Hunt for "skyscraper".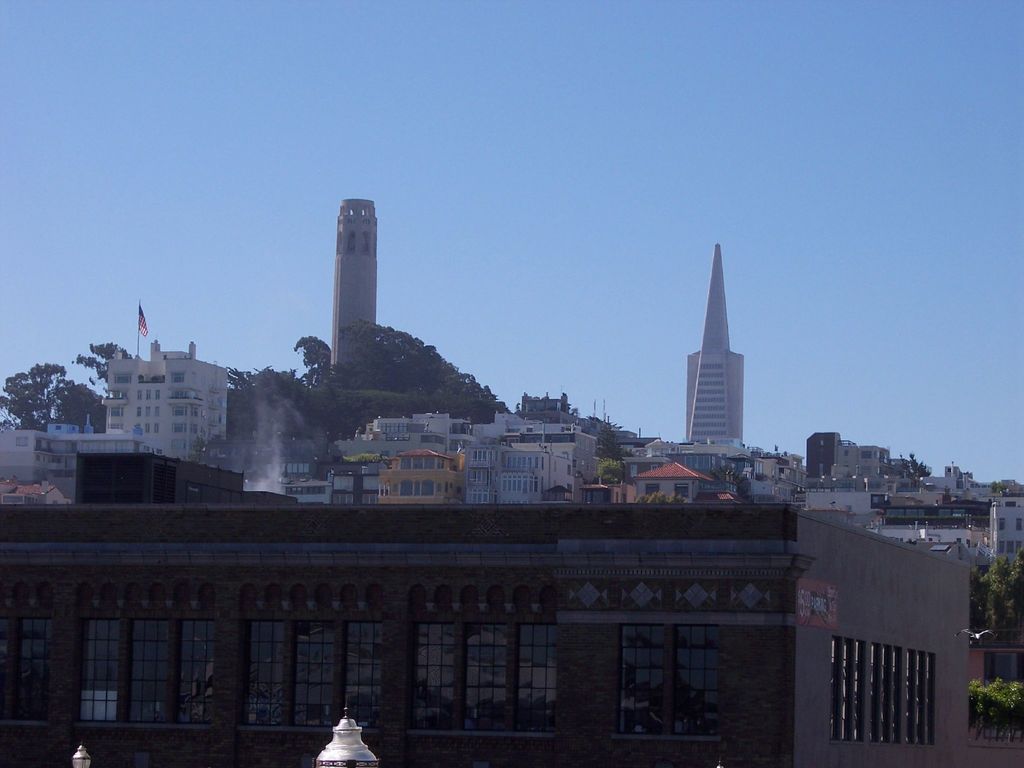
Hunted down at bbox(0, 426, 142, 501).
